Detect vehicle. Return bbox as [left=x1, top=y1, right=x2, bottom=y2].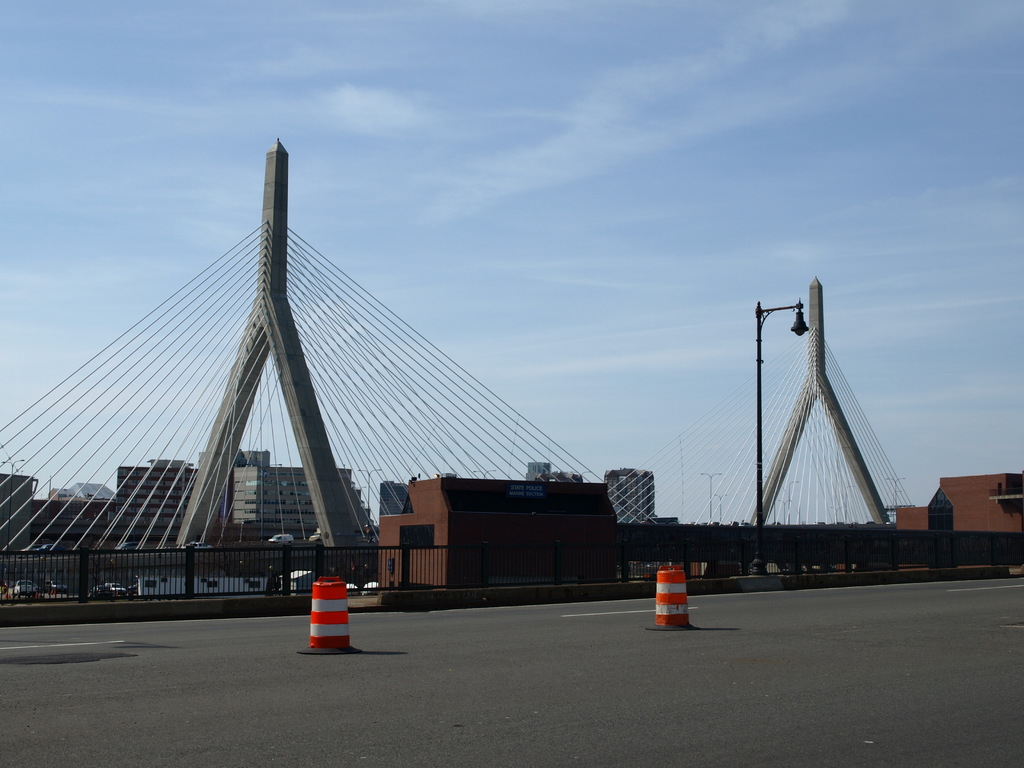
[left=36, top=545, right=65, bottom=556].
